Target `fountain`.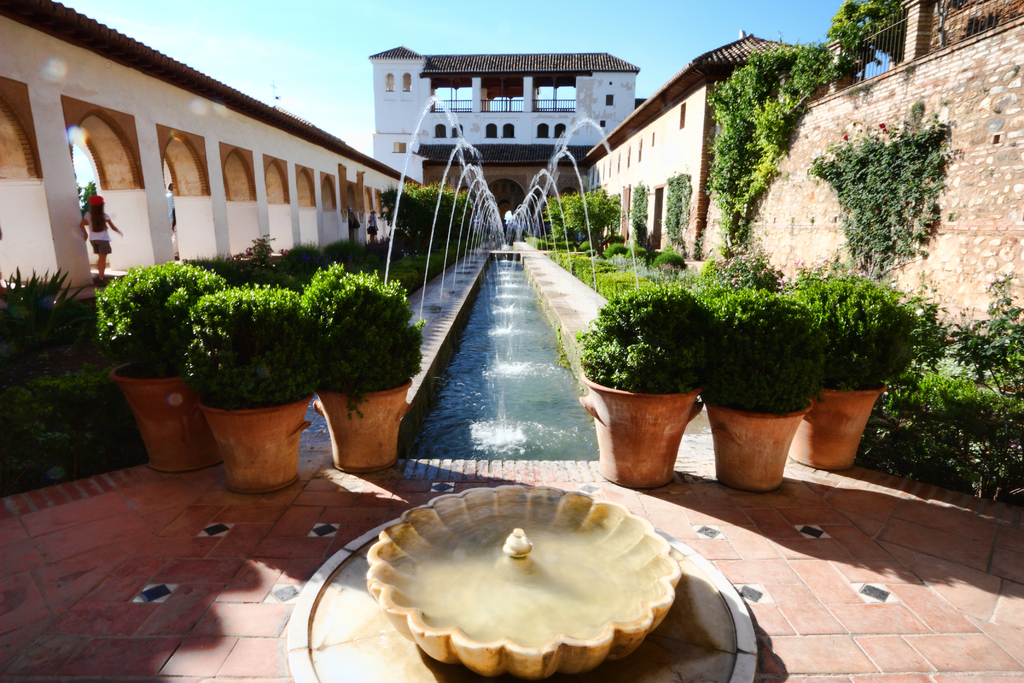
Target region: box(376, 94, 653, 454).
